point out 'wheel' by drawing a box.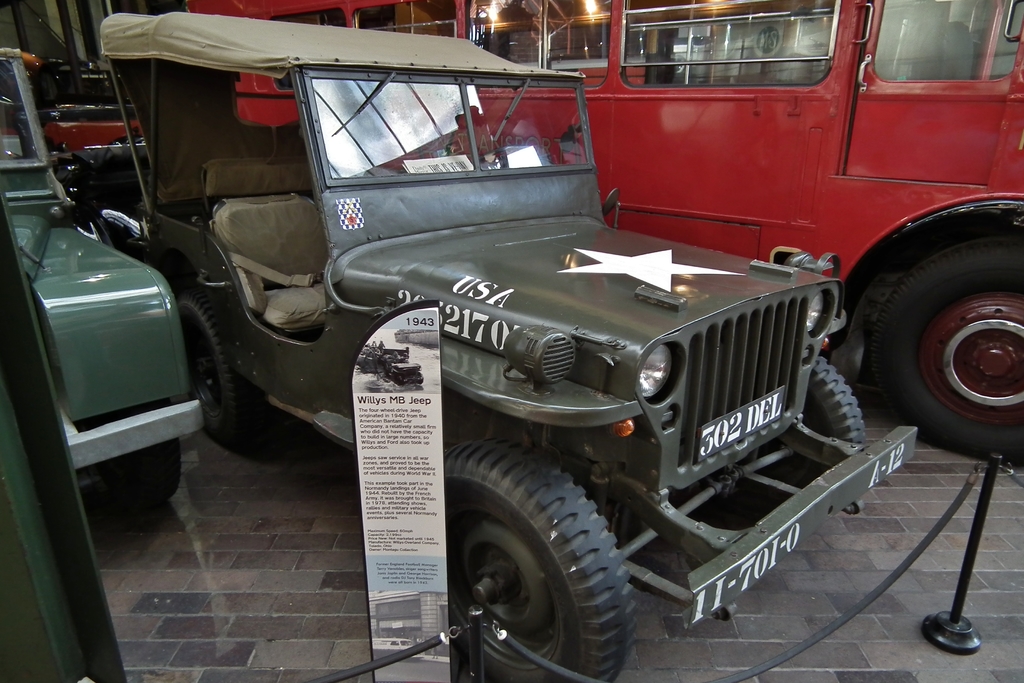
crop(438, 456, 646, 658).
